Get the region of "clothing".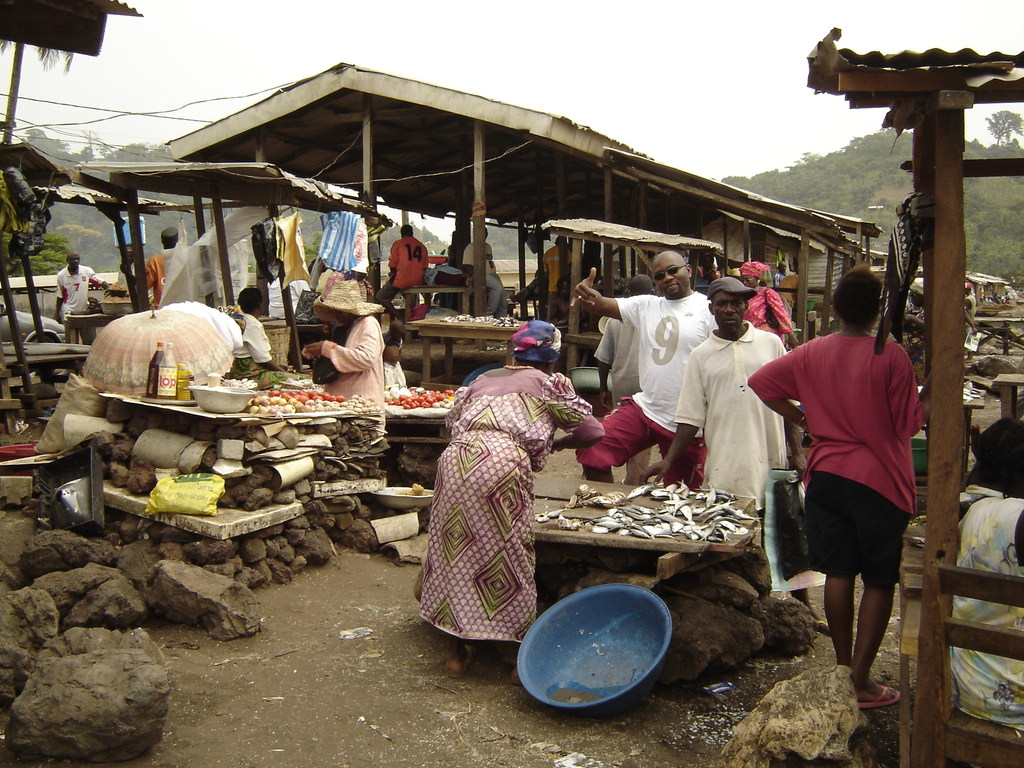
BBox(234, 309, 276, 367).
